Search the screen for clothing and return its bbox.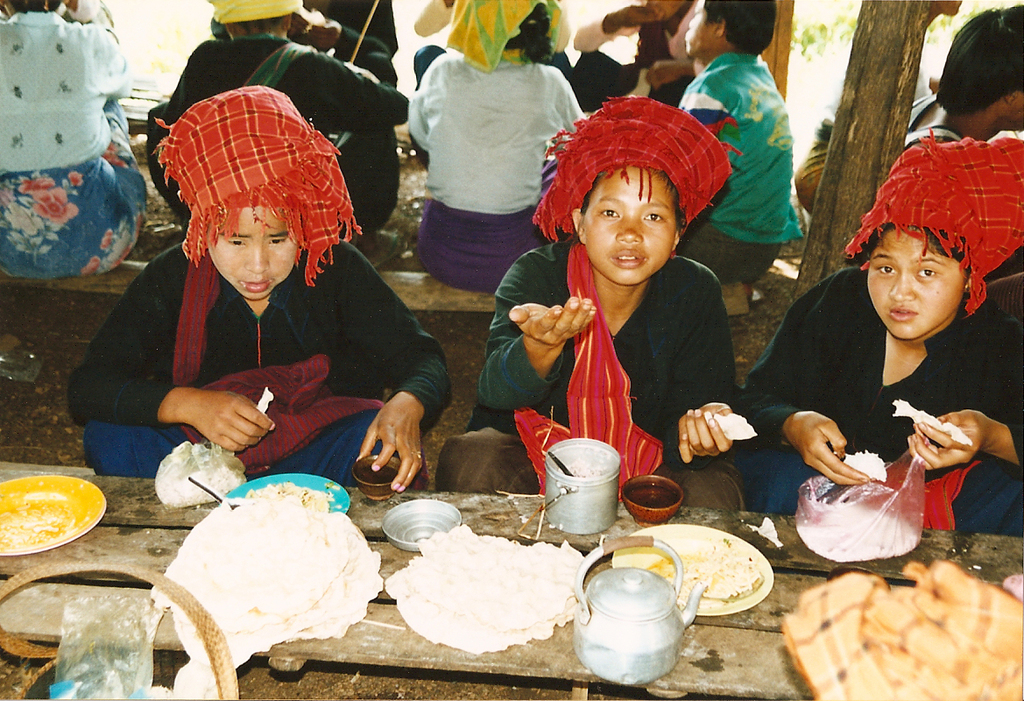
Found: Rect(0, 17, 165, 273).
